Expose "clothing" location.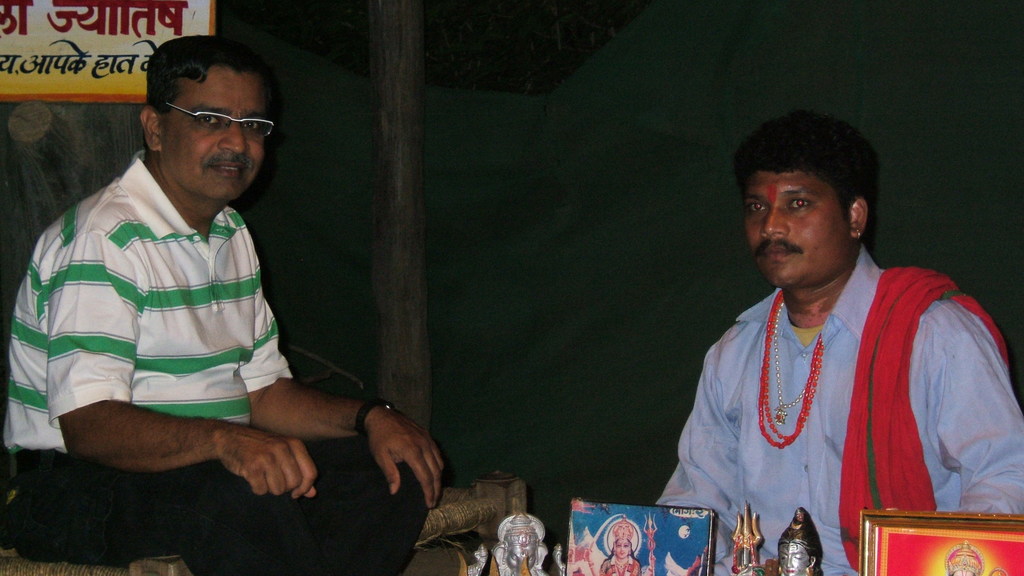
Exposed at [left=22, top=133, right=335, bottom=479].
